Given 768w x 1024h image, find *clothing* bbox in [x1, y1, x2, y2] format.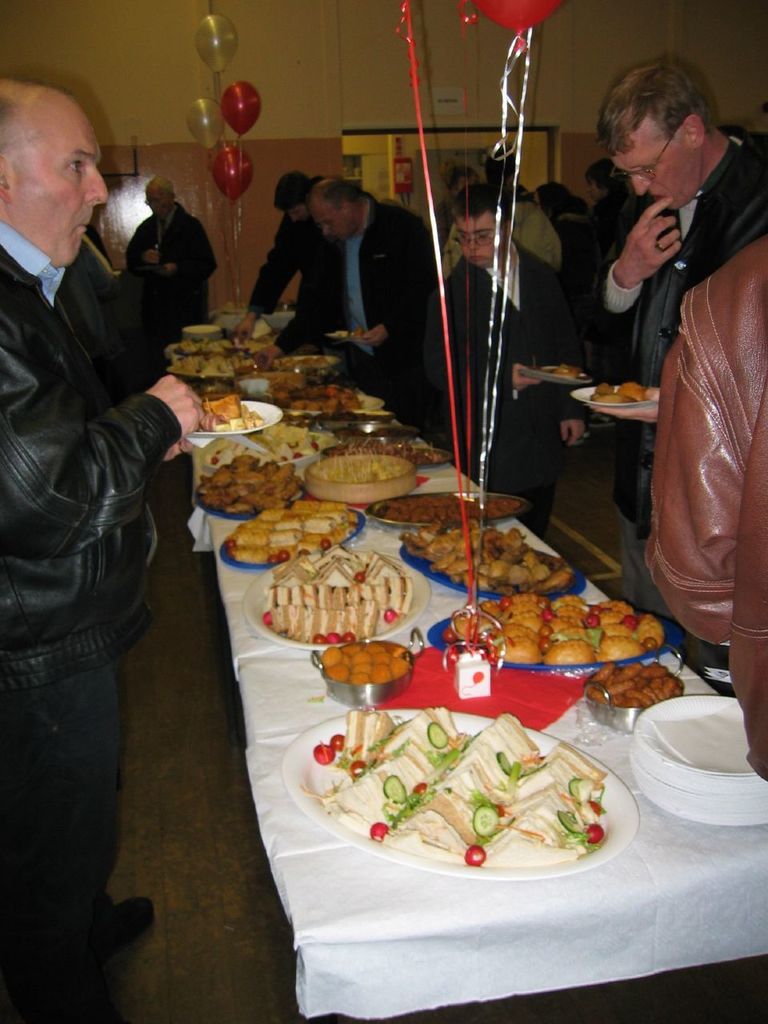
[127, 202, 218, 311].
